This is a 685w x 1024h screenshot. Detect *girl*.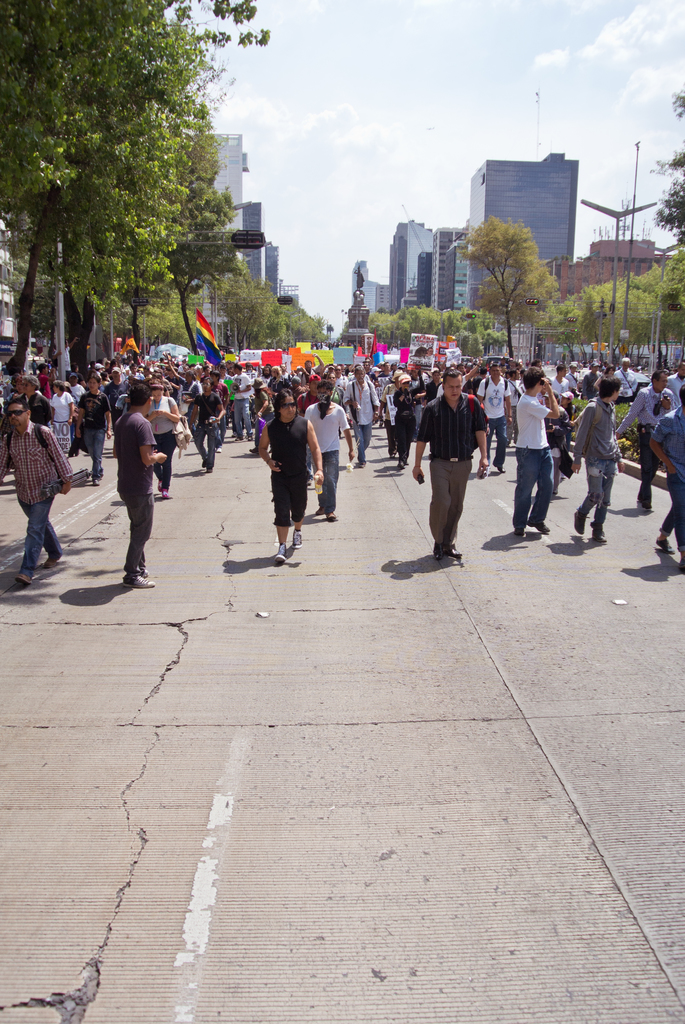
[389,375,430,470].
